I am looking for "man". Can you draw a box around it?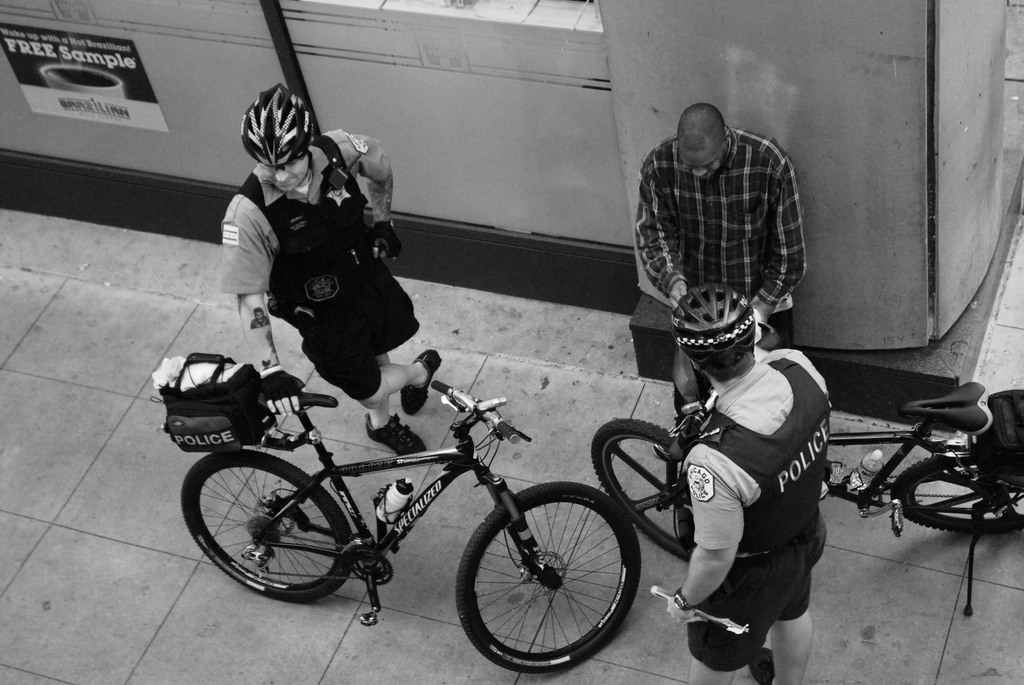
Sure, the bounding box is region(652, 282, 826, 684).
